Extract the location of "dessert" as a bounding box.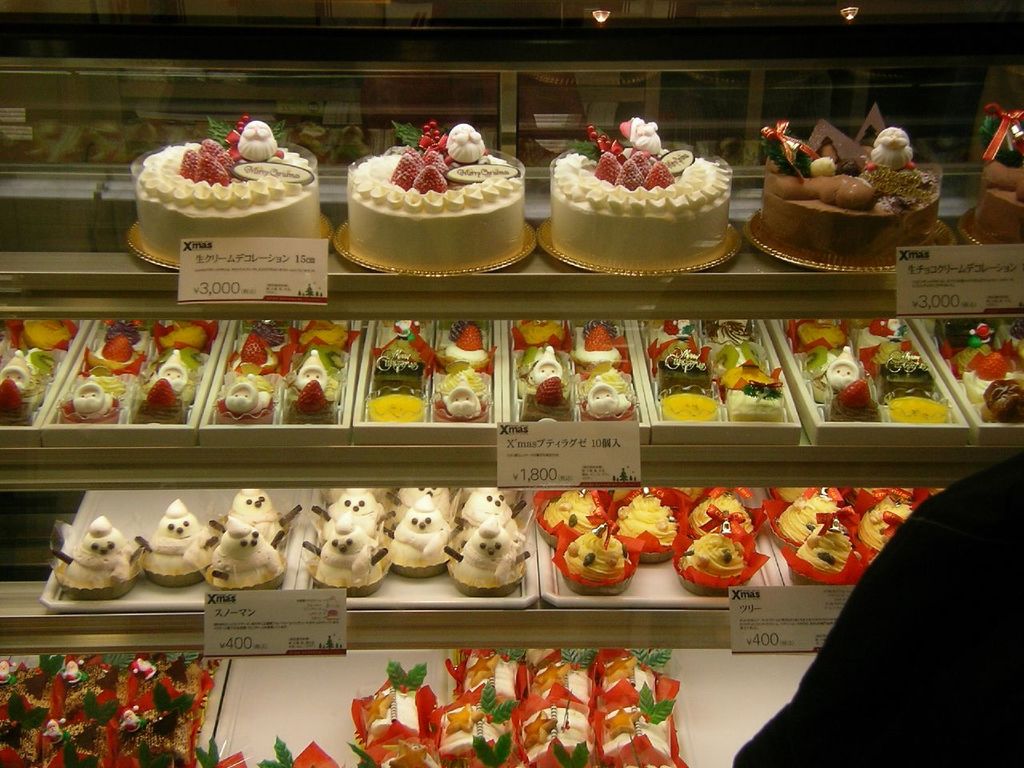
[left=363, top=734, right=435, bottom=767].
